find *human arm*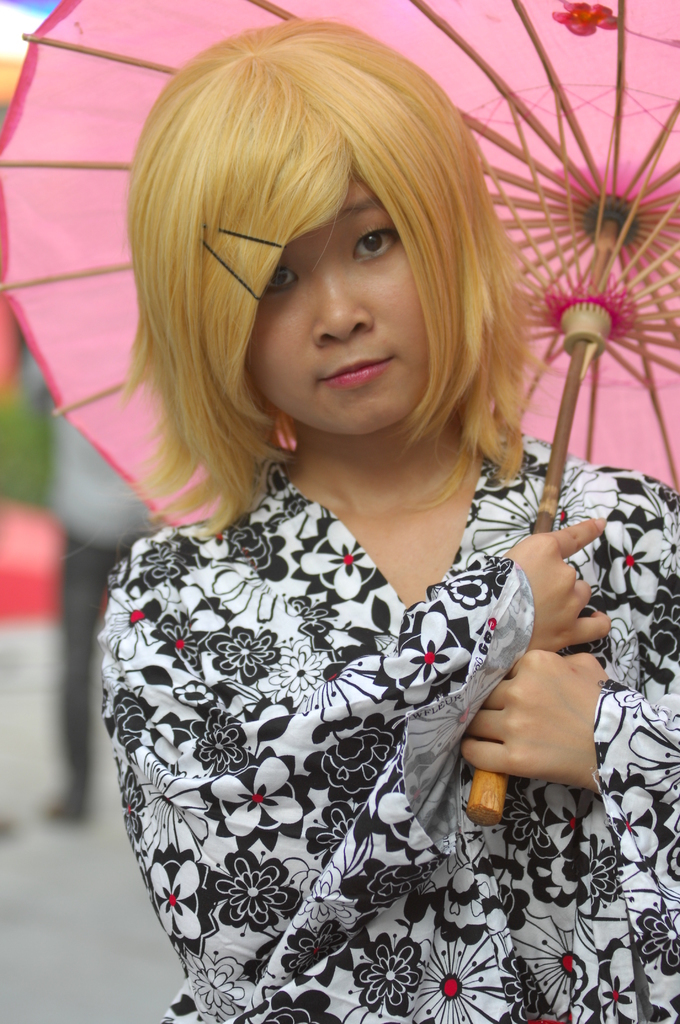
<bbox>103, 515, 615, 1016</bbox>
